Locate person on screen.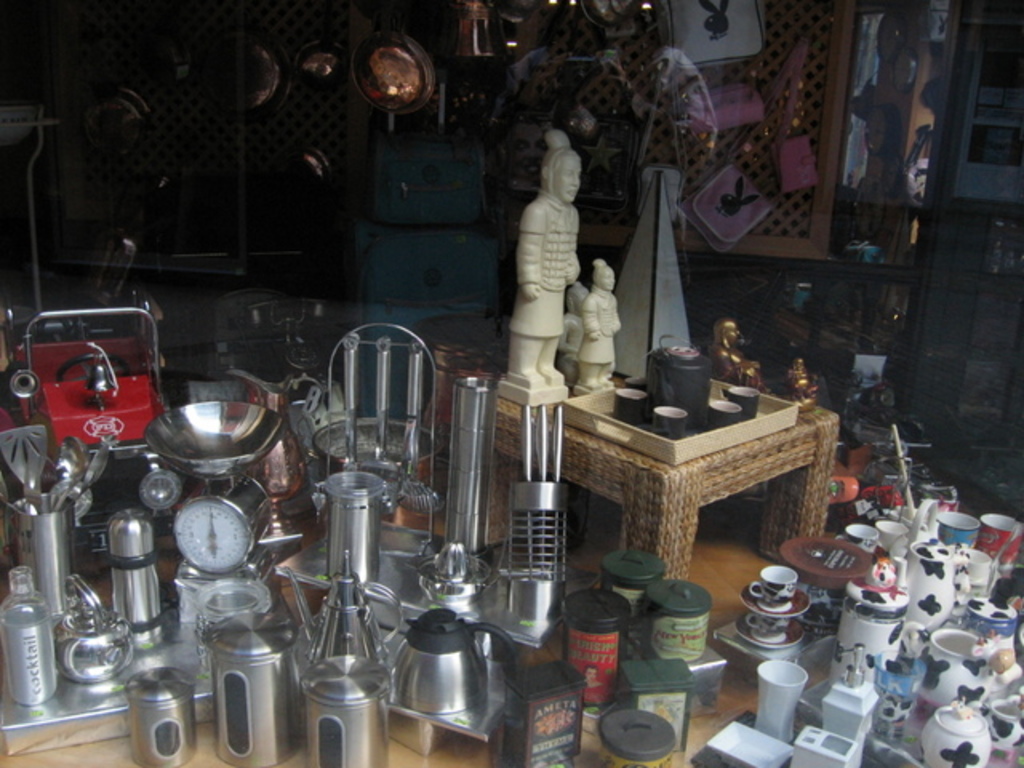
On screen at l=578, t=258, r=622, b=384.
